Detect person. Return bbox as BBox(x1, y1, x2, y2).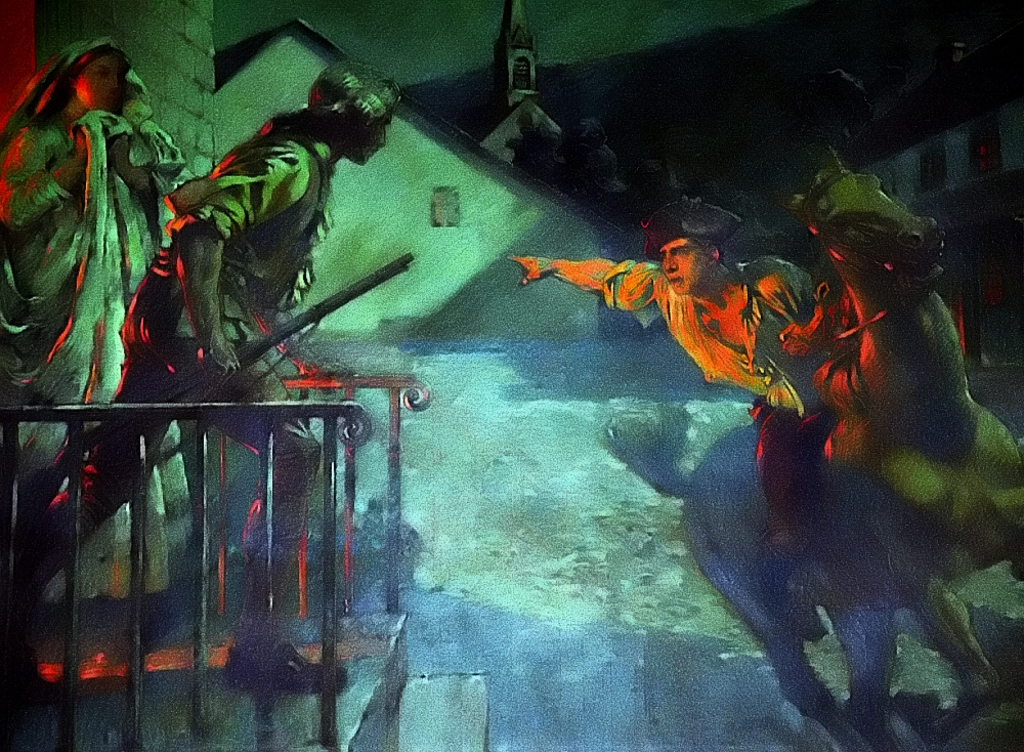
BBox(19, 23, 185, 507).
